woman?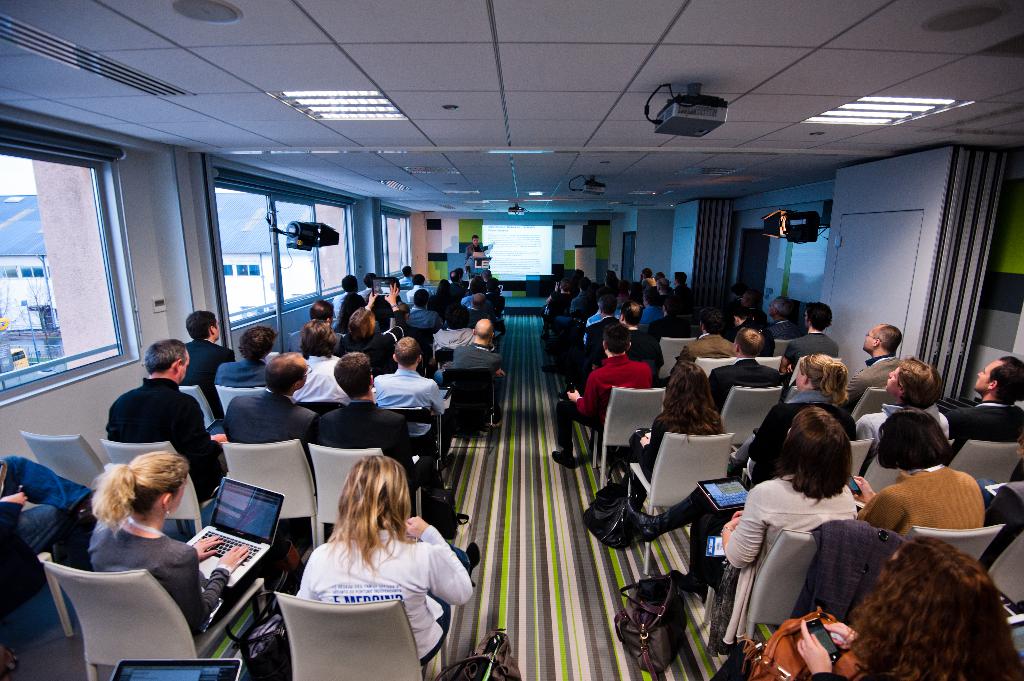
box=[729, 356, 860, 487]
